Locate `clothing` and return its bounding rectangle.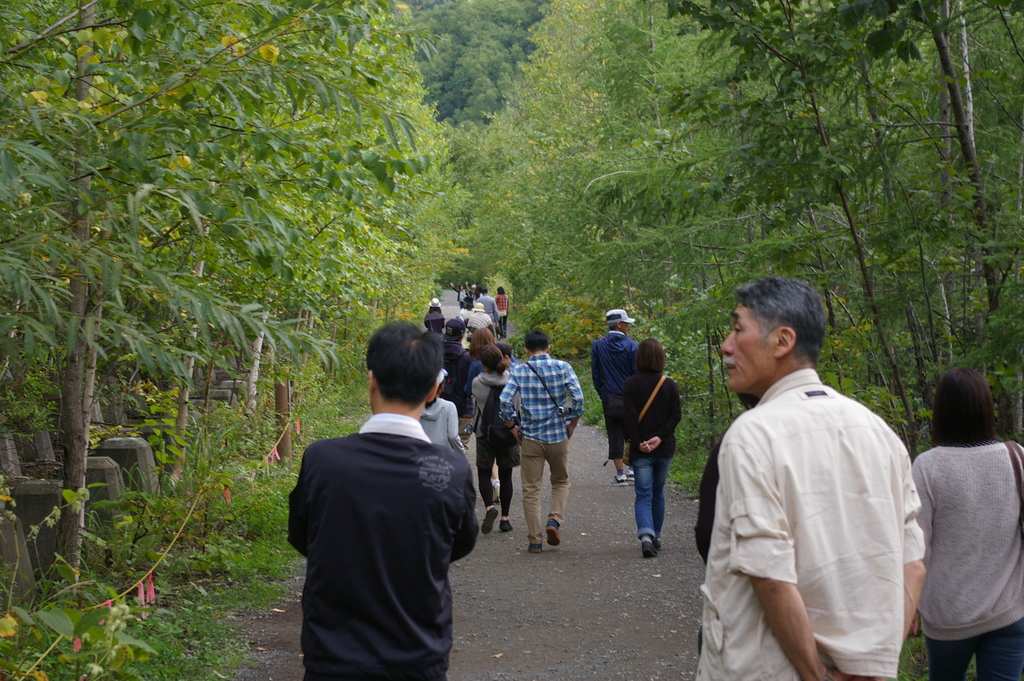
{"x1": 461, "y1": 354, "x2": 475, "y2": 397}.
